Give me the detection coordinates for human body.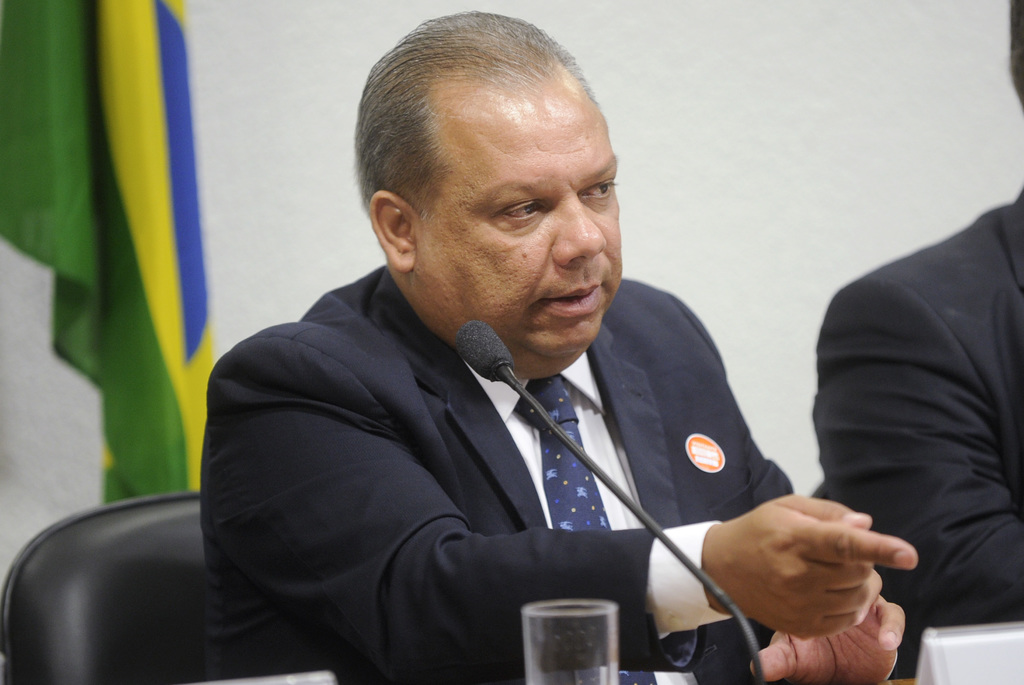
crop(183, 104, 861, 679).
